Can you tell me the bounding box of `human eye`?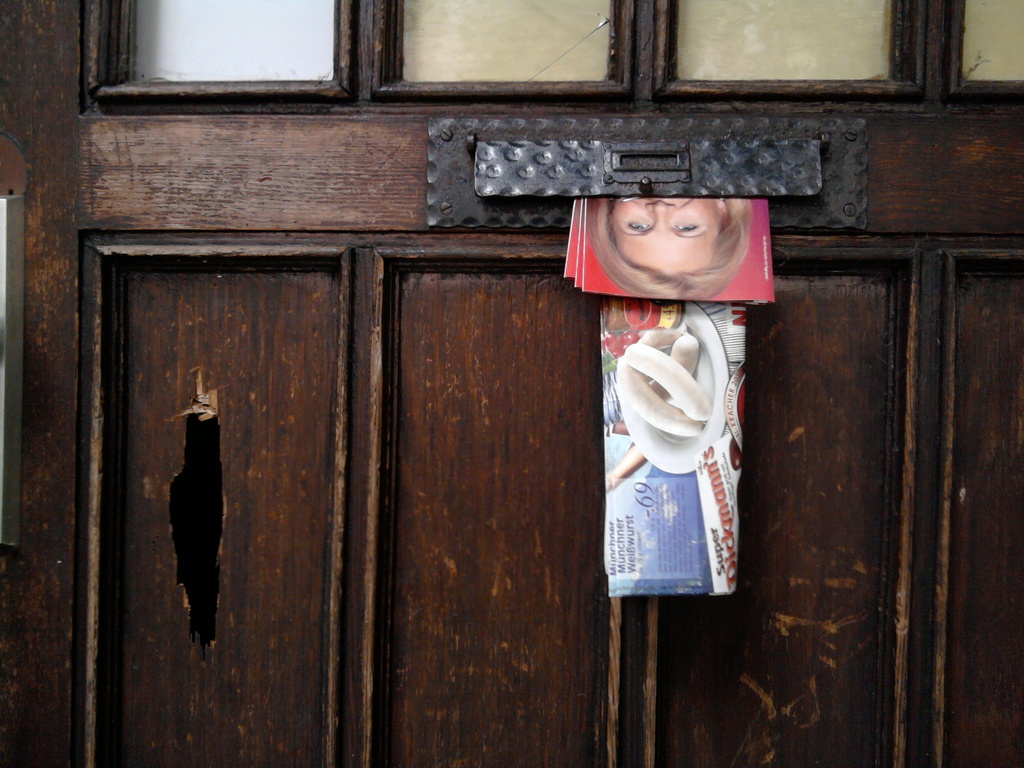
<region>622, 220, 655, 230</region>.
